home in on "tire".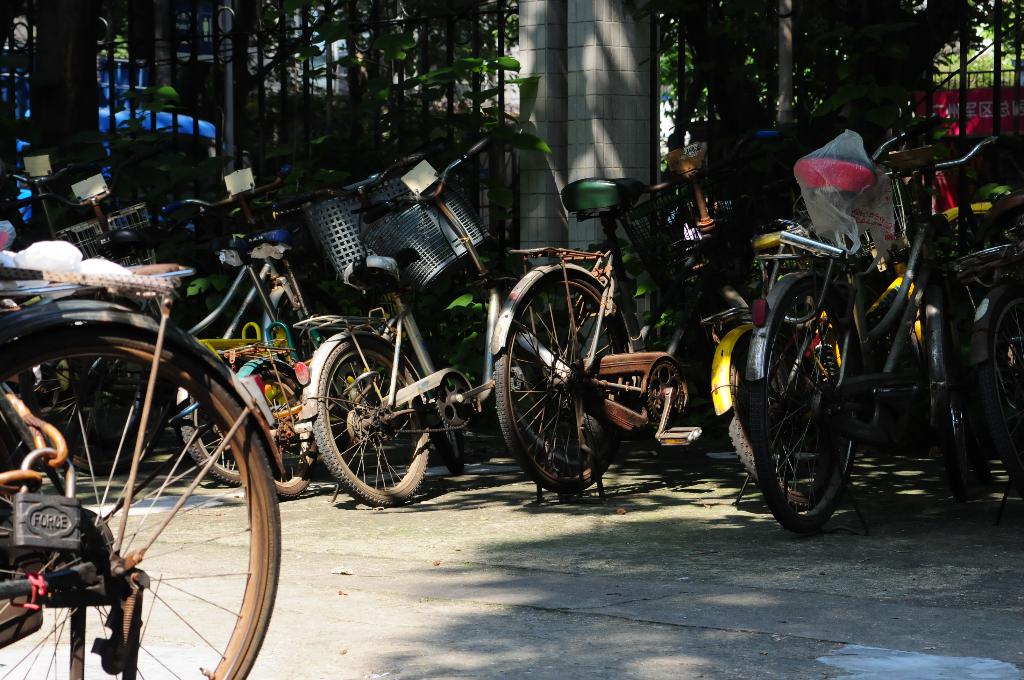
Homed in at rect(0, 314, 282, 679).
